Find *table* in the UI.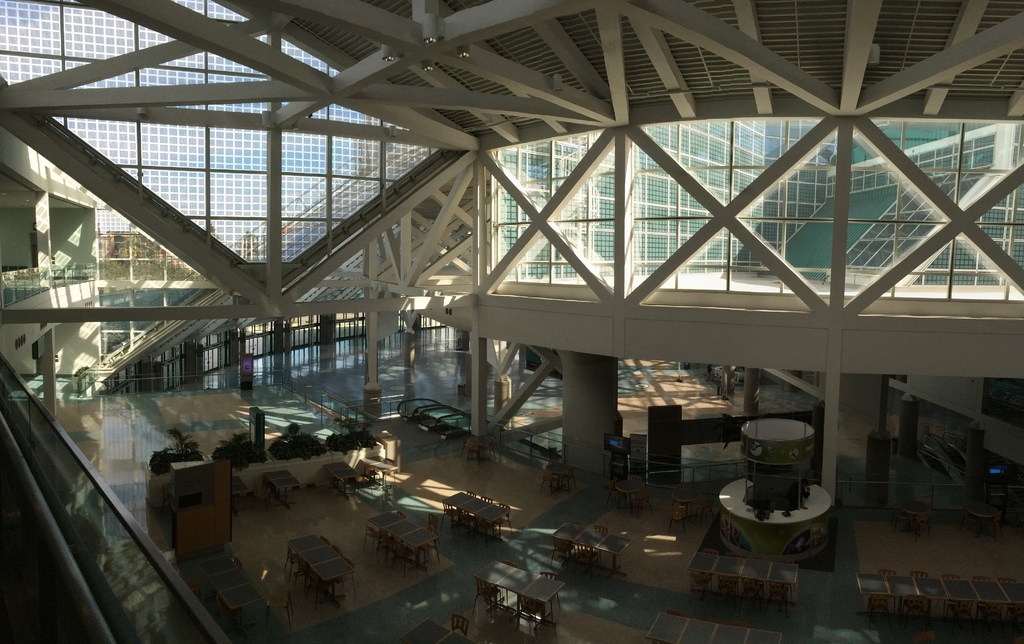
UI element at locate(546, 462, 575, 497).
